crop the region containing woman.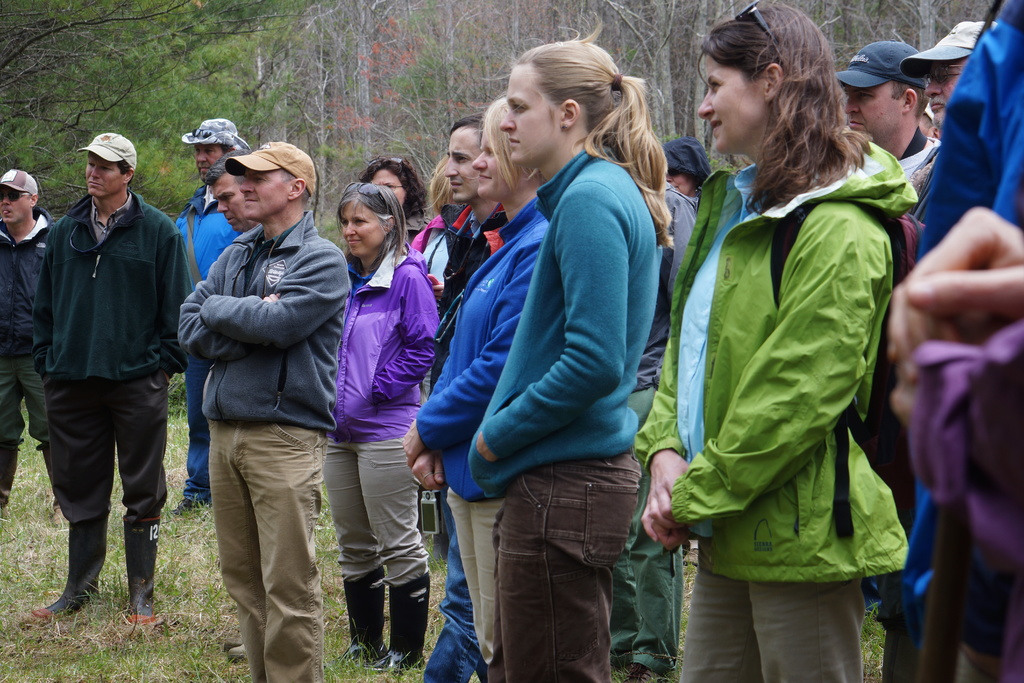
Crop region: rect(392, 96, 554, 682).
